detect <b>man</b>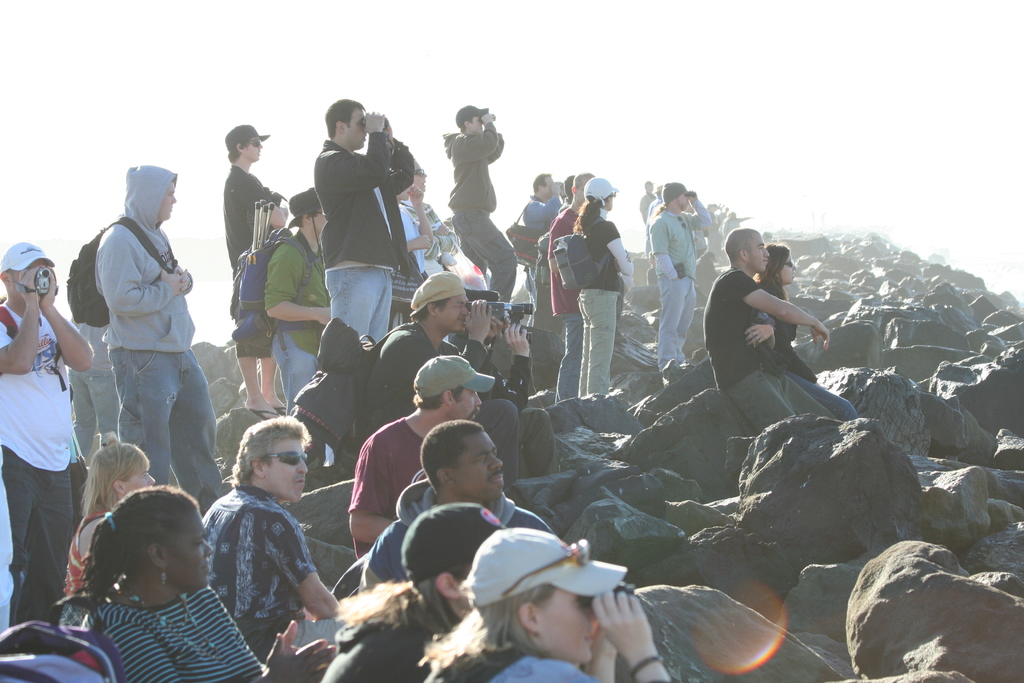
(0, 243, 104, 618)
